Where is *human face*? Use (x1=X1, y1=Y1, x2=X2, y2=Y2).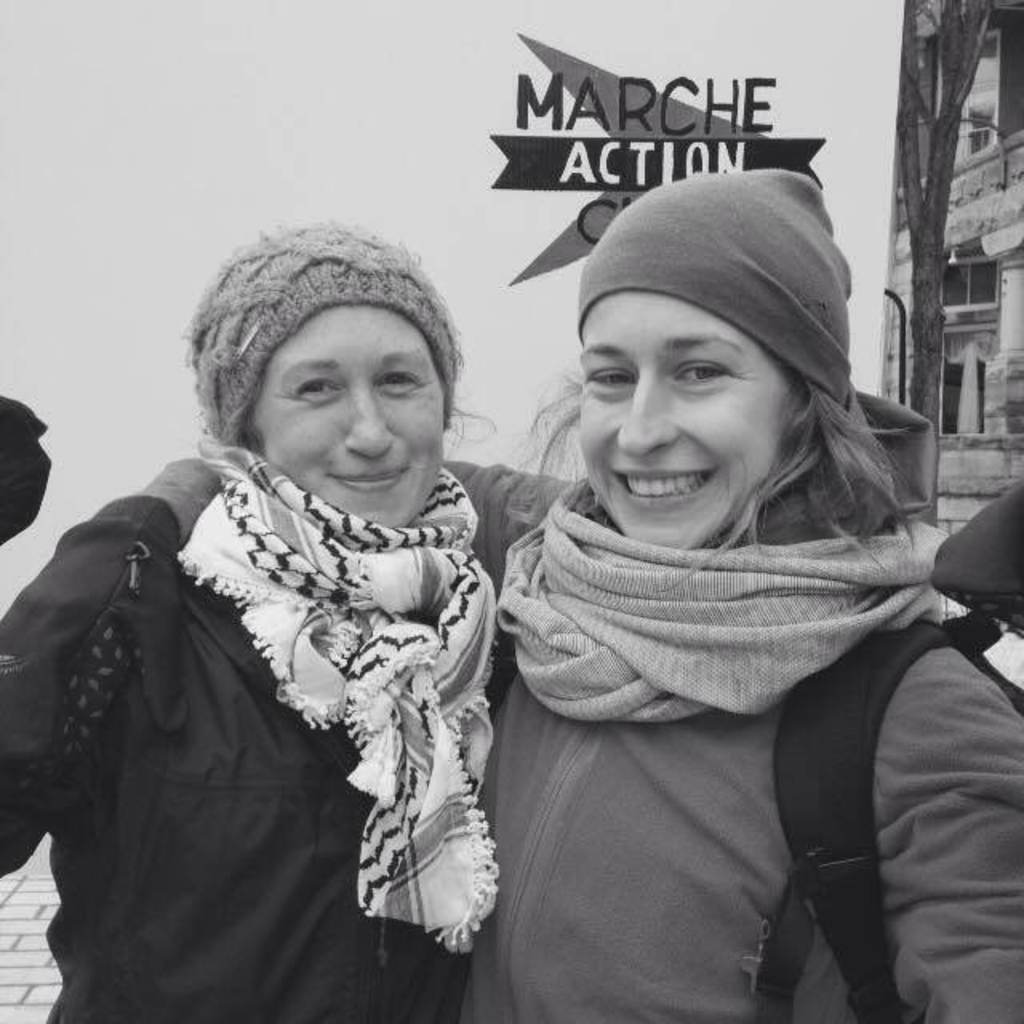
(x1=581, y1=298, x2=800, y2=547).
